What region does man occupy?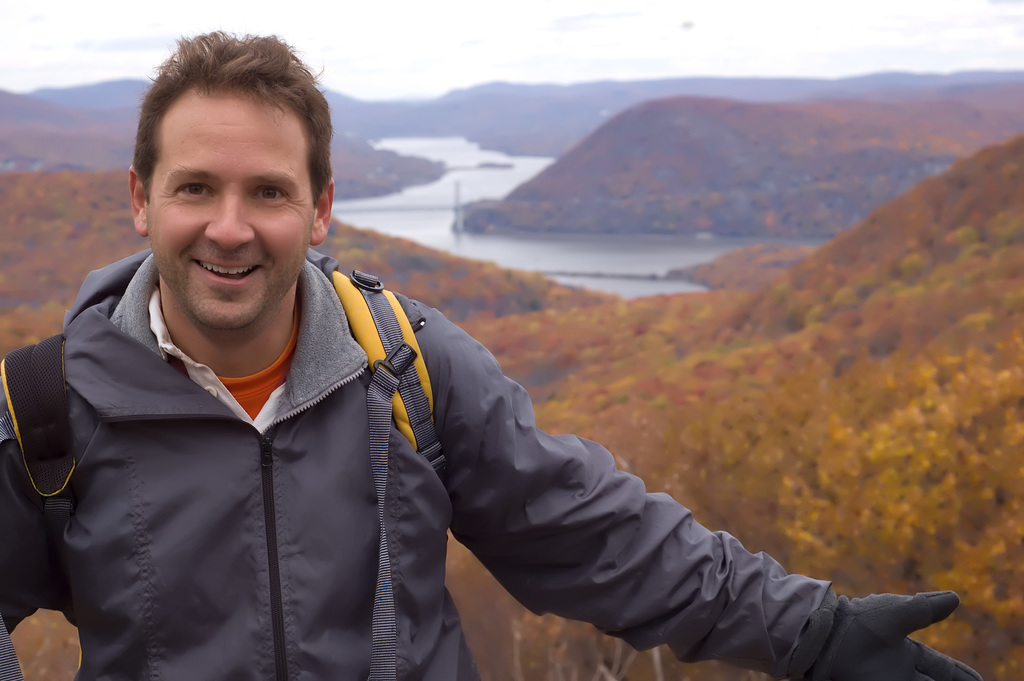
48/65/858/680.
